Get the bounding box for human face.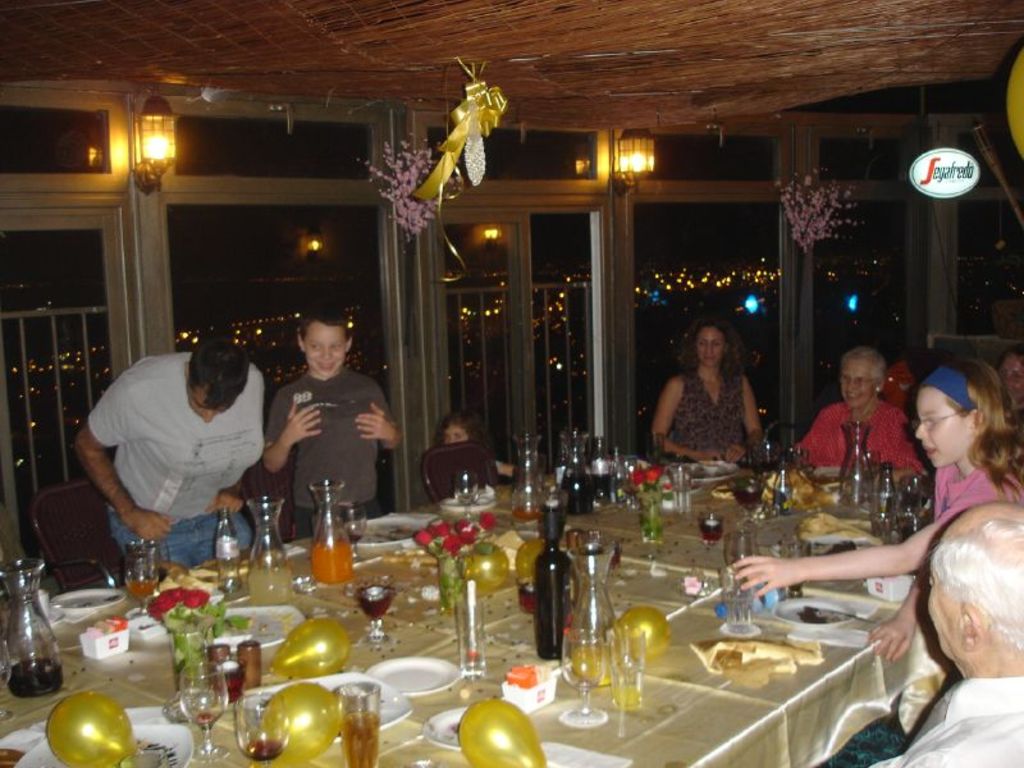
left=846, top=360, right=873, bottom=408.
